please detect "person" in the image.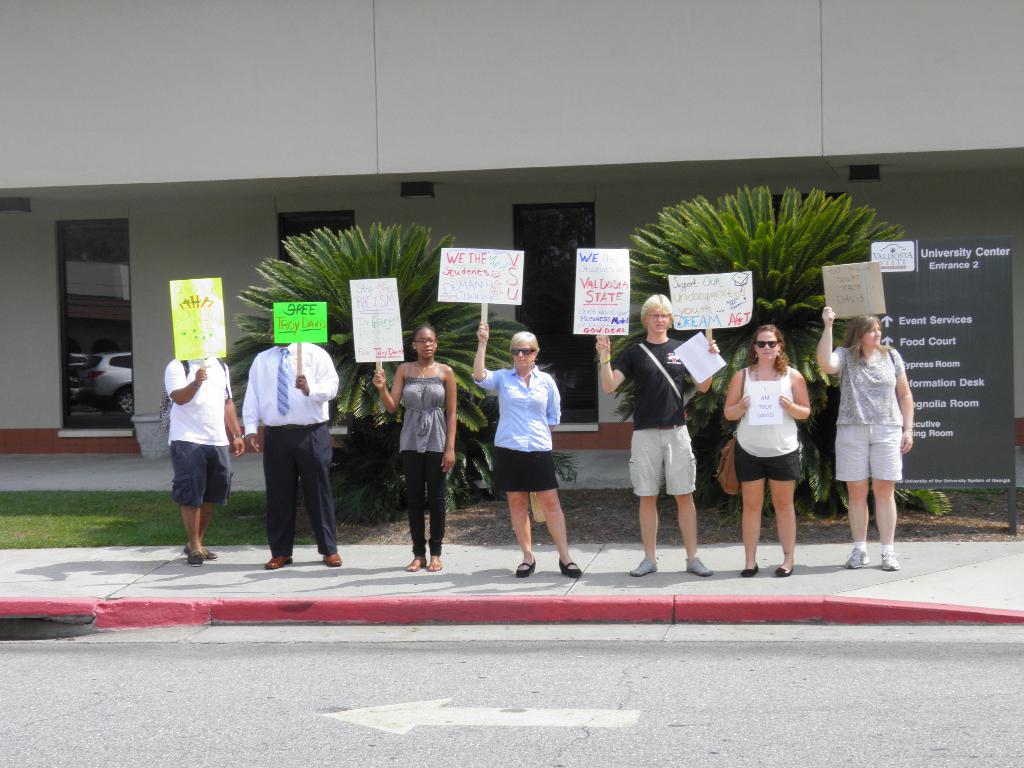
(left=815, top=302, right=918, bottom=570).
